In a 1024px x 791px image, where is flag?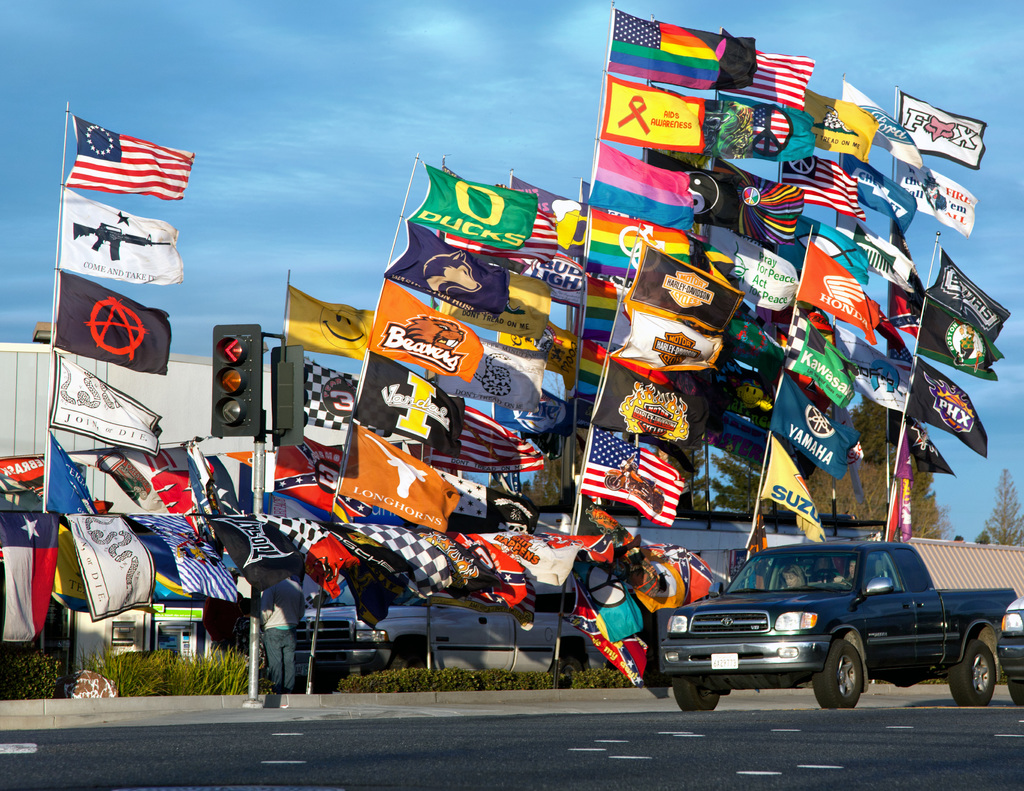
left=751, top=91, right=878, bottom=164.
